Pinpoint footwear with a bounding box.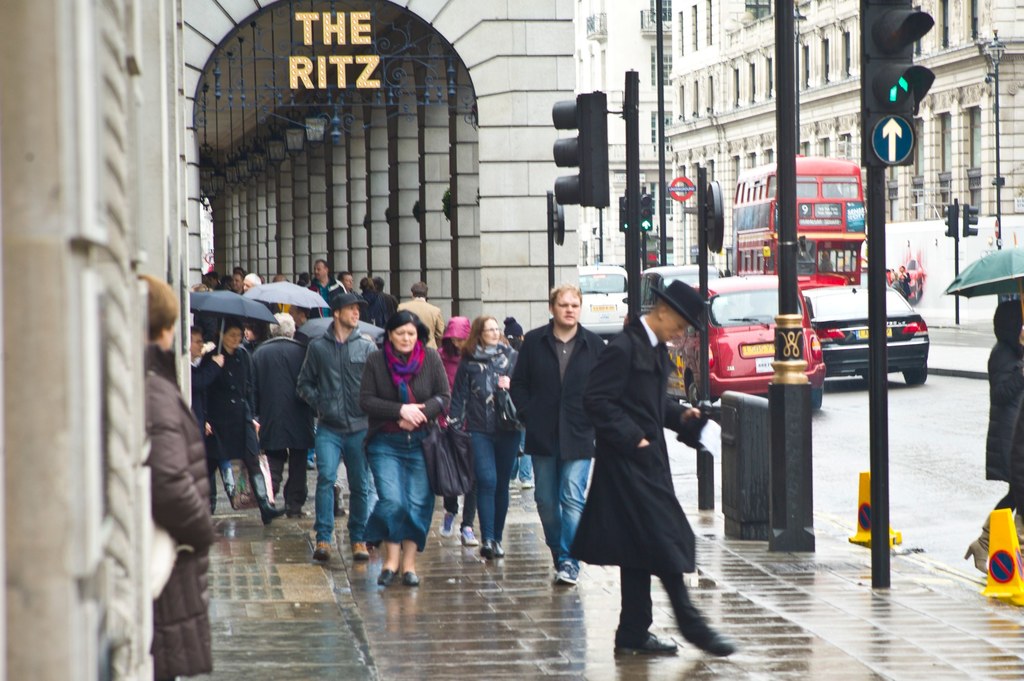
(402,570,420,586).
